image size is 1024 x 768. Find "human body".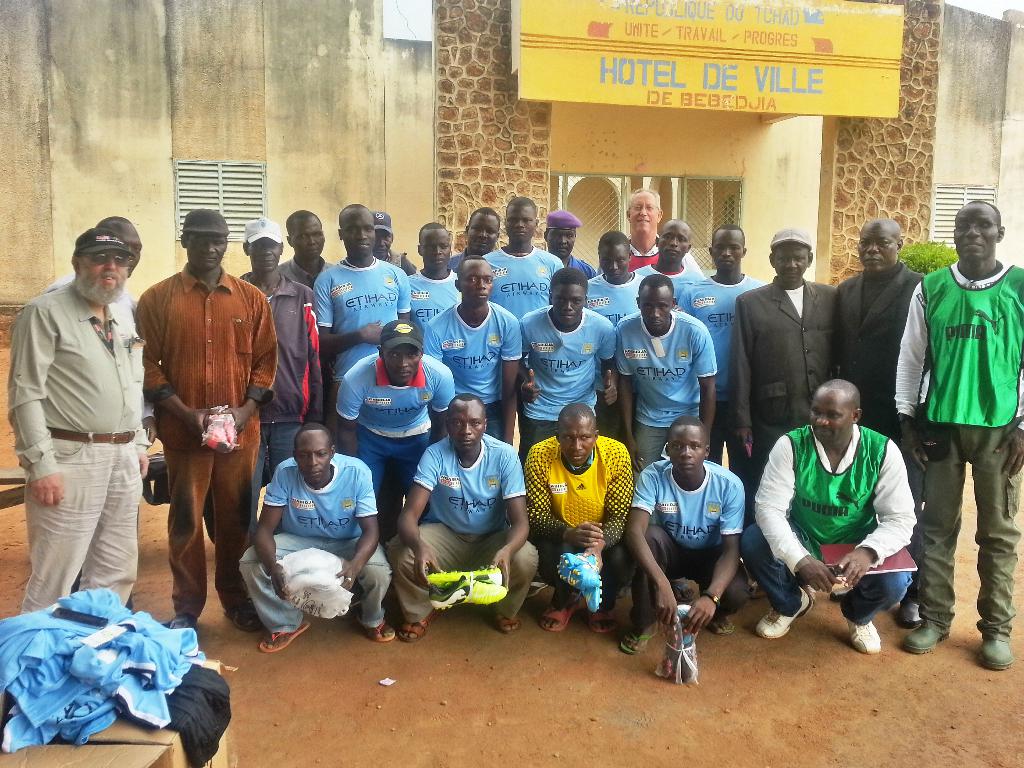
rect(668, 220, 769, 463).
